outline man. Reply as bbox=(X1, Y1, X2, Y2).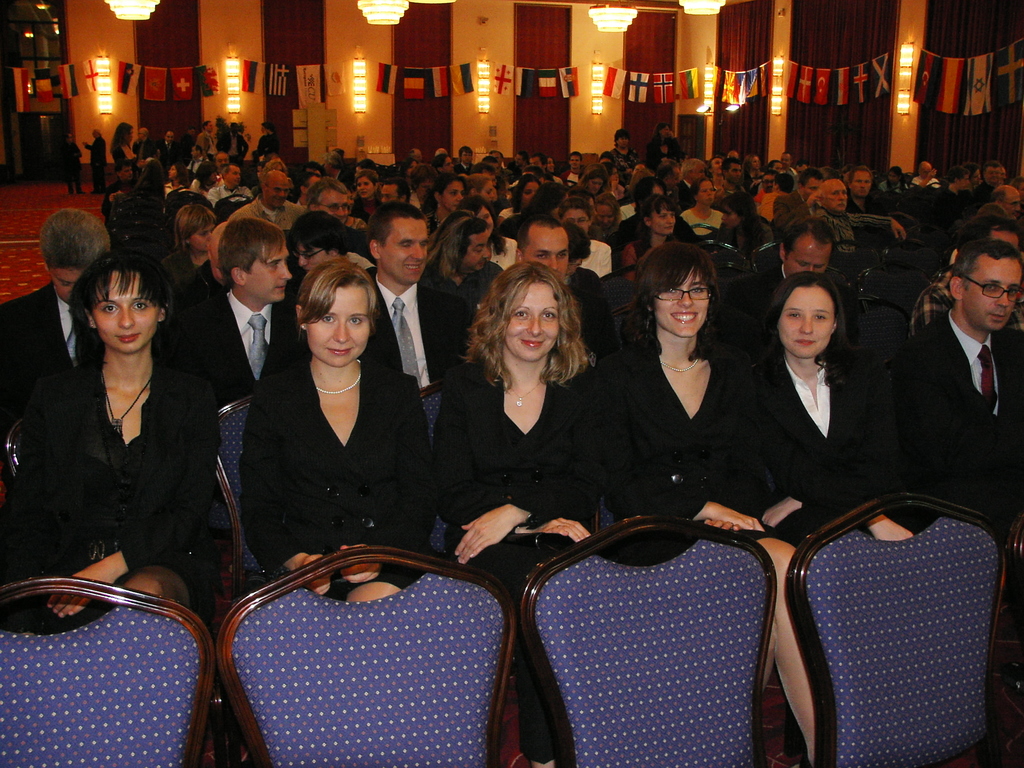
bbox=(773, 166, 828, 228).
